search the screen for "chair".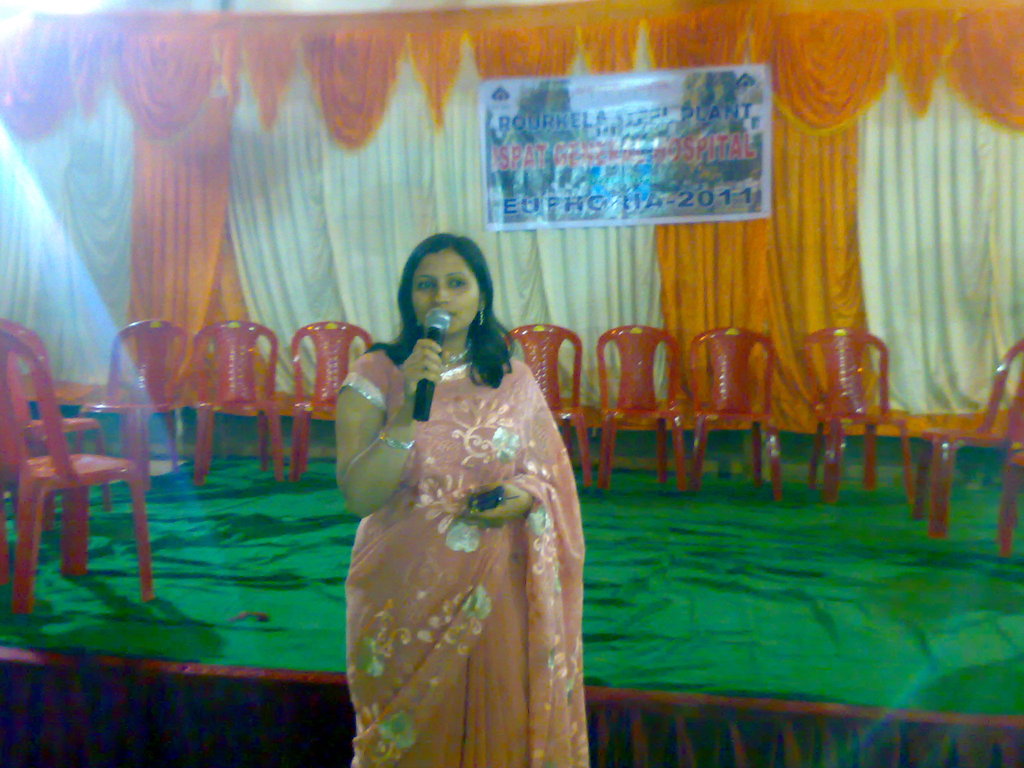
Found at locate(922, 339, 1023, 540).
